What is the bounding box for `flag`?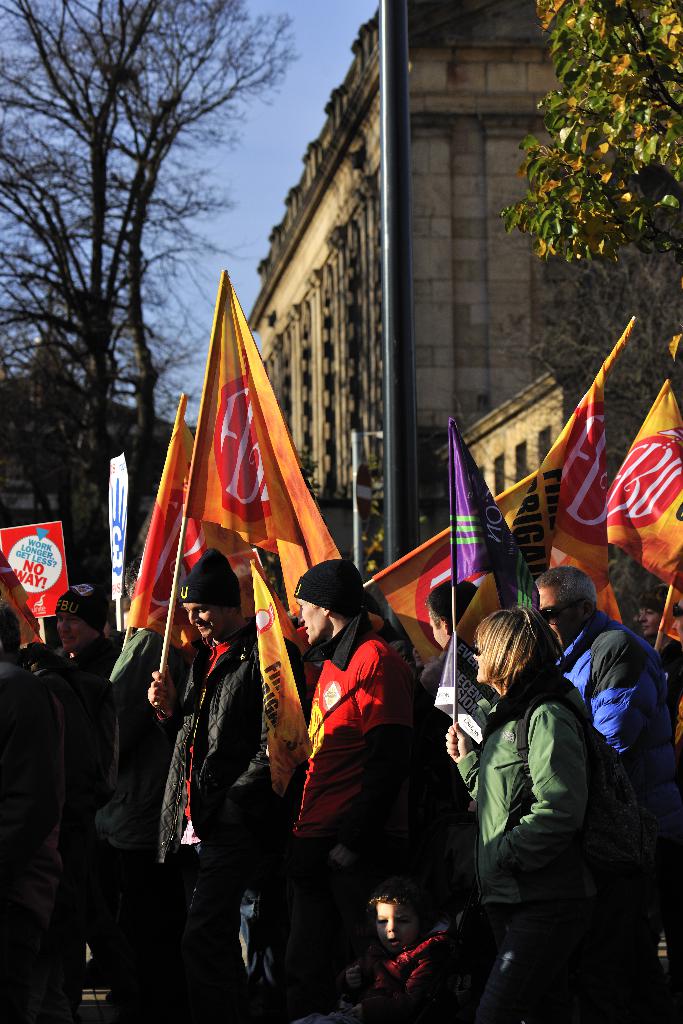
350 504 479 689.
